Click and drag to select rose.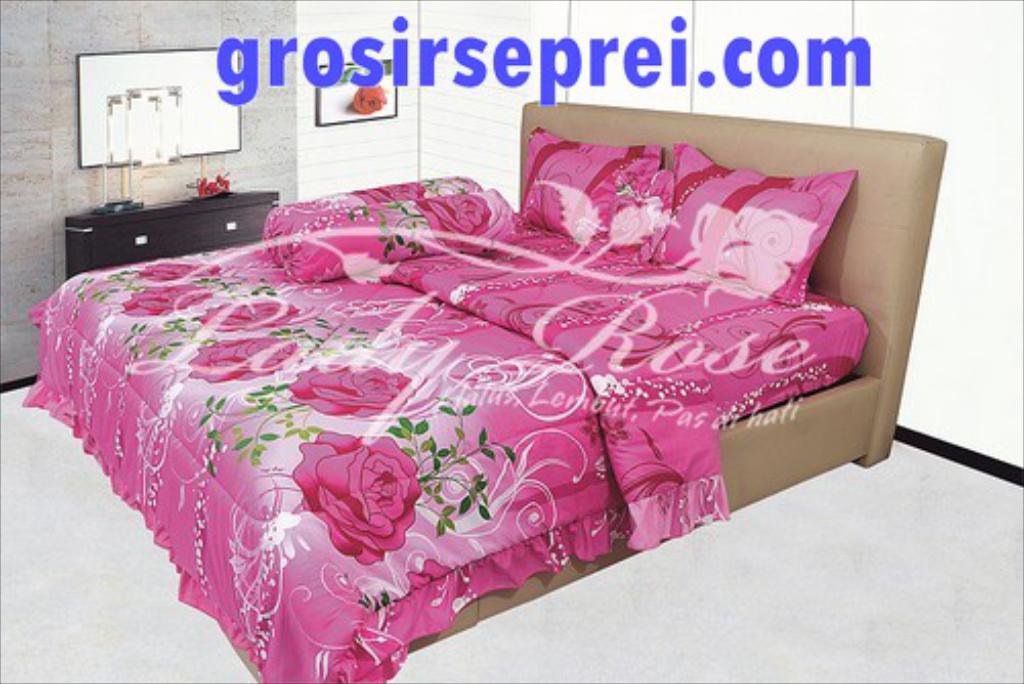
Selection: 137/262/221/283.
